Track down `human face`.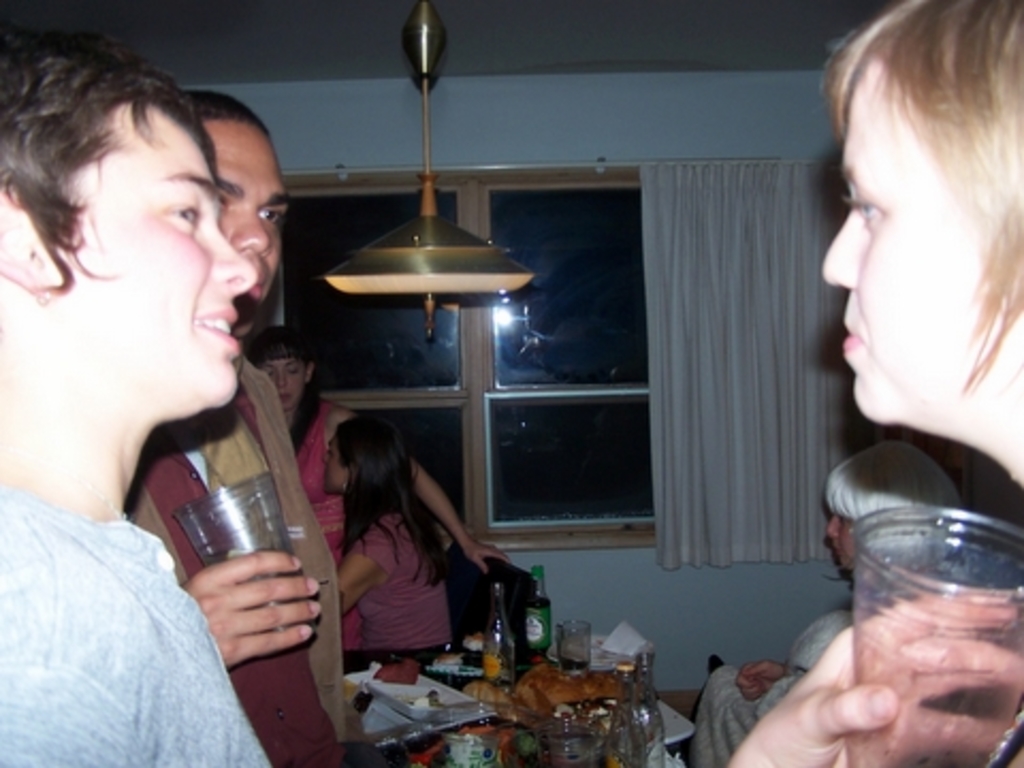
Tracked to left=318, top=442, right=341, bottom=484.
